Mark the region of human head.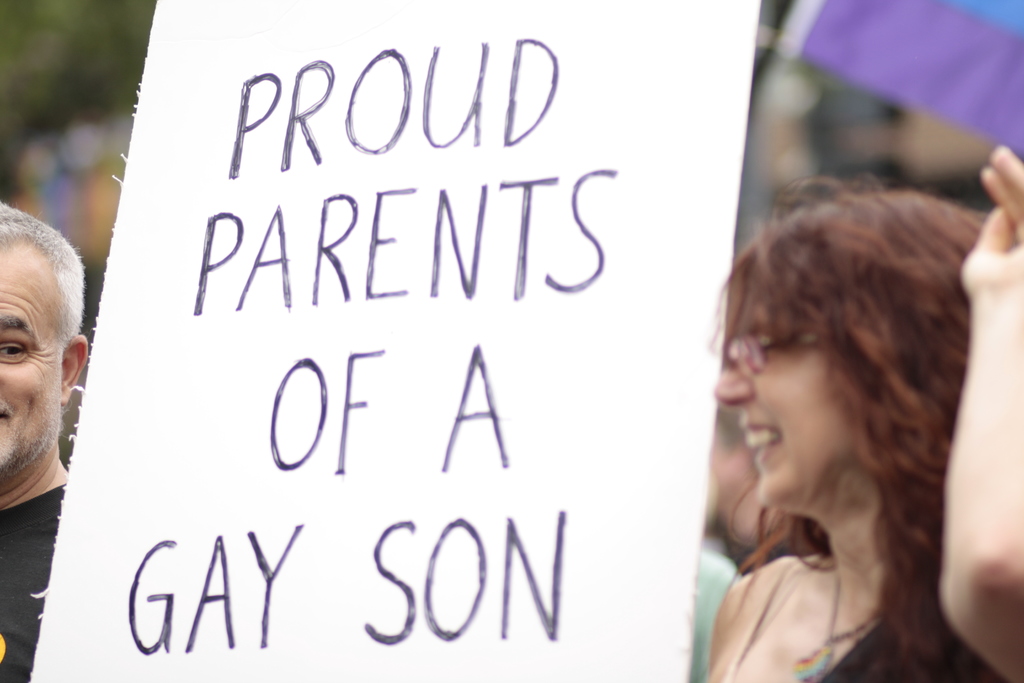
Region: bbox=[4, 214, 89, 453].
